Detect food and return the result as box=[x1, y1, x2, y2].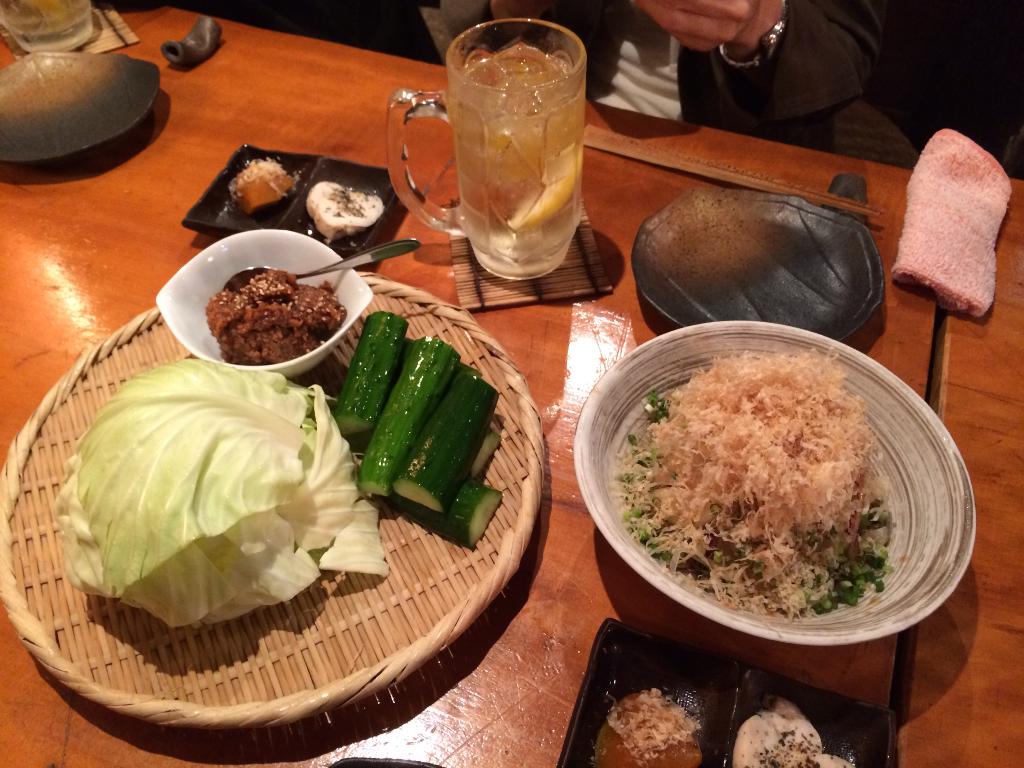
box=[617, 356, 892, 607].
